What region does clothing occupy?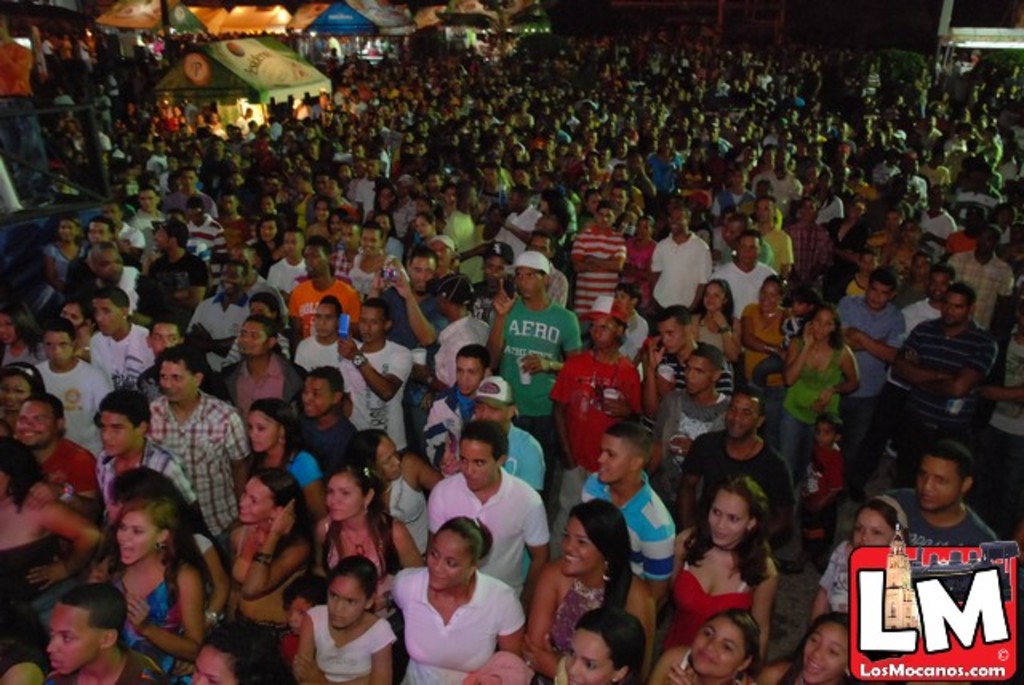
(141, 381, 245, 555).
